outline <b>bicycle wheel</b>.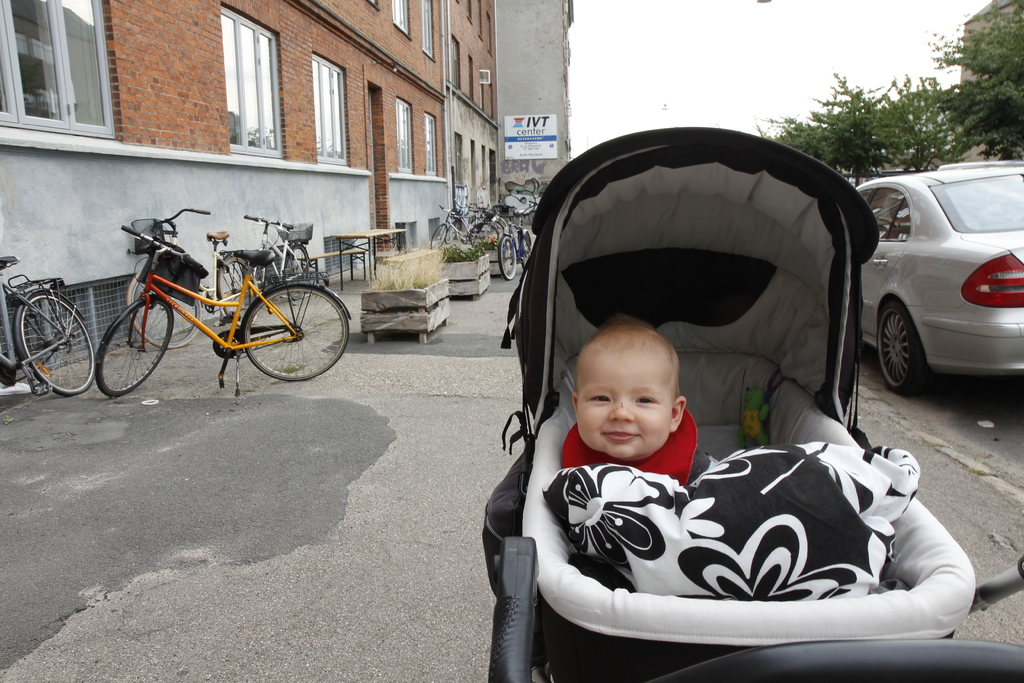
Outline: box=[431, 224, 447, 255].
